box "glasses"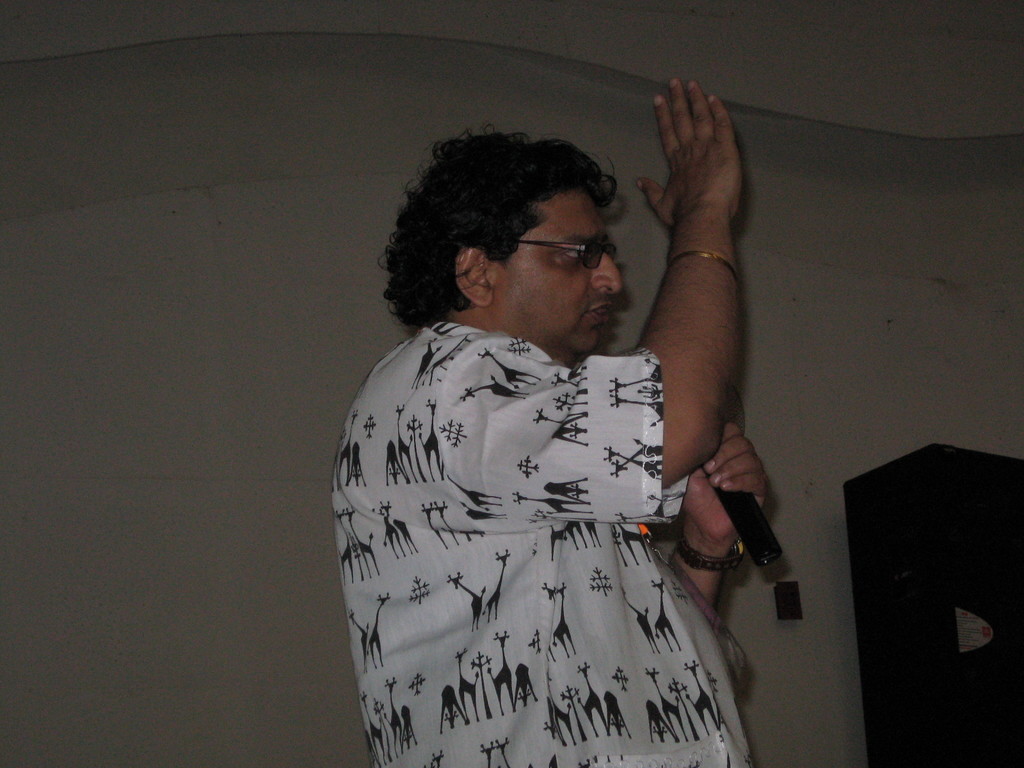
{"x1": 524, "y1": 221, "x2": 642, "y2": 277}
